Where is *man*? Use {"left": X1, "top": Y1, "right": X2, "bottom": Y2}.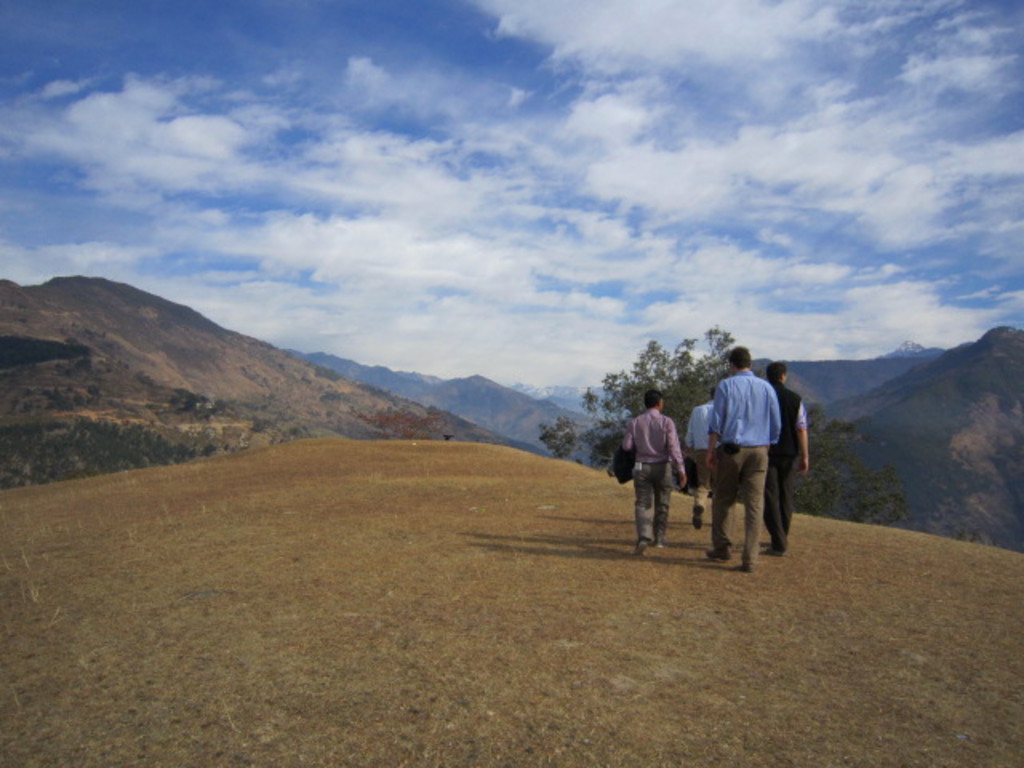
{"left": 685, "top": 387, "right": 718, "bottom": 534}.
